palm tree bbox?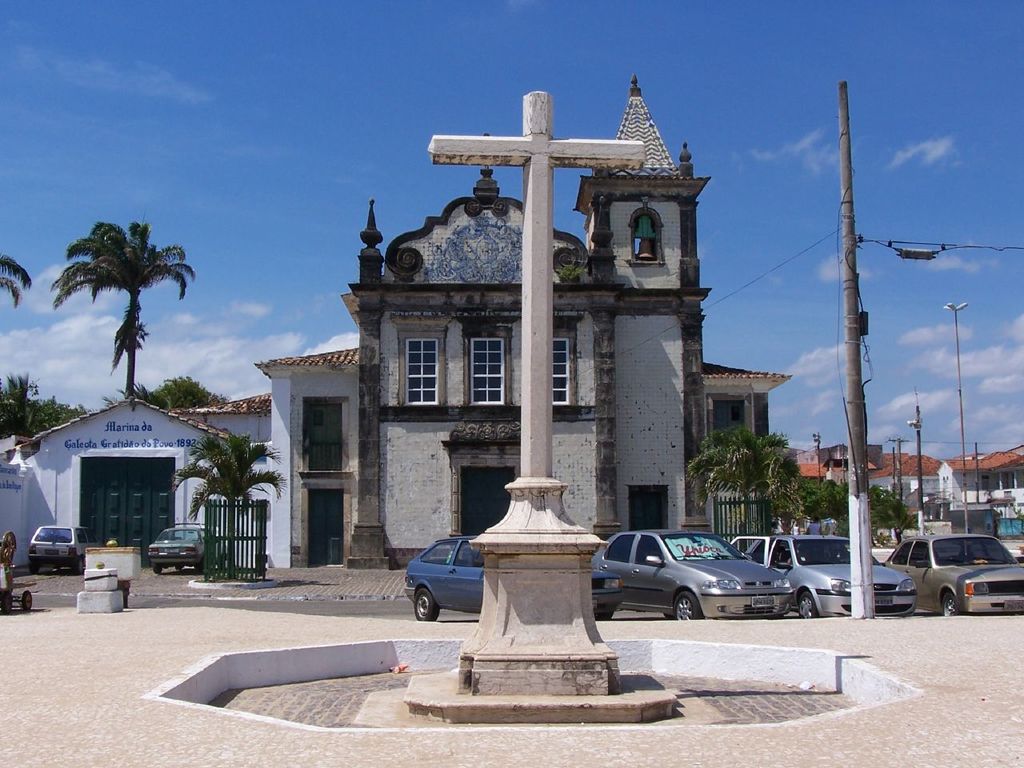
(left=60, top=227, right=180, bottom=430)
